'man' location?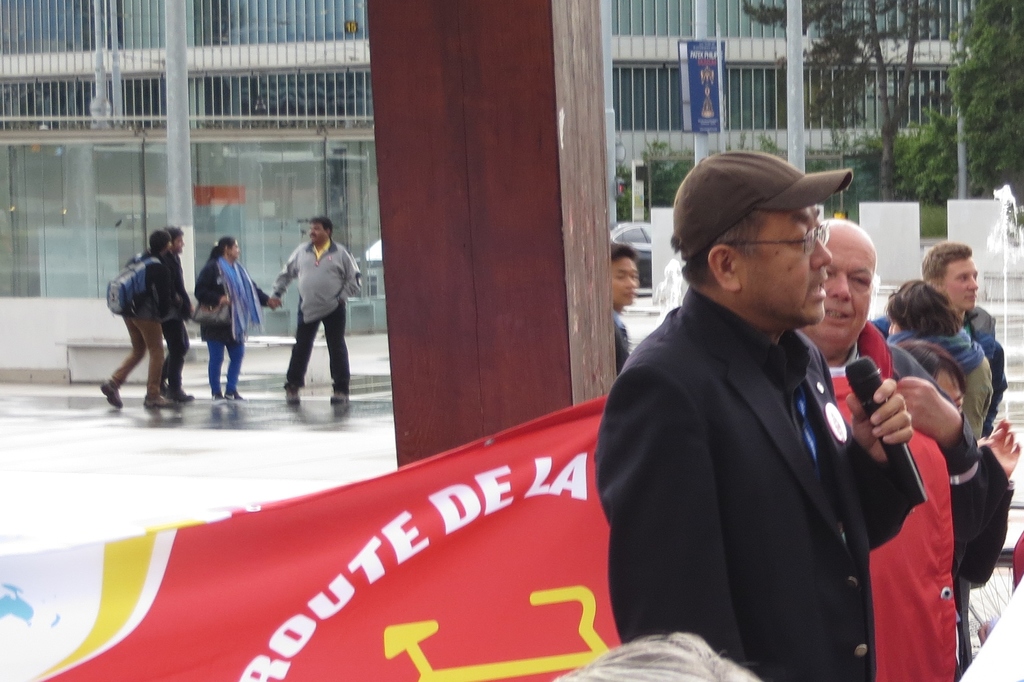
select_region(99, 229, 177, 407)
